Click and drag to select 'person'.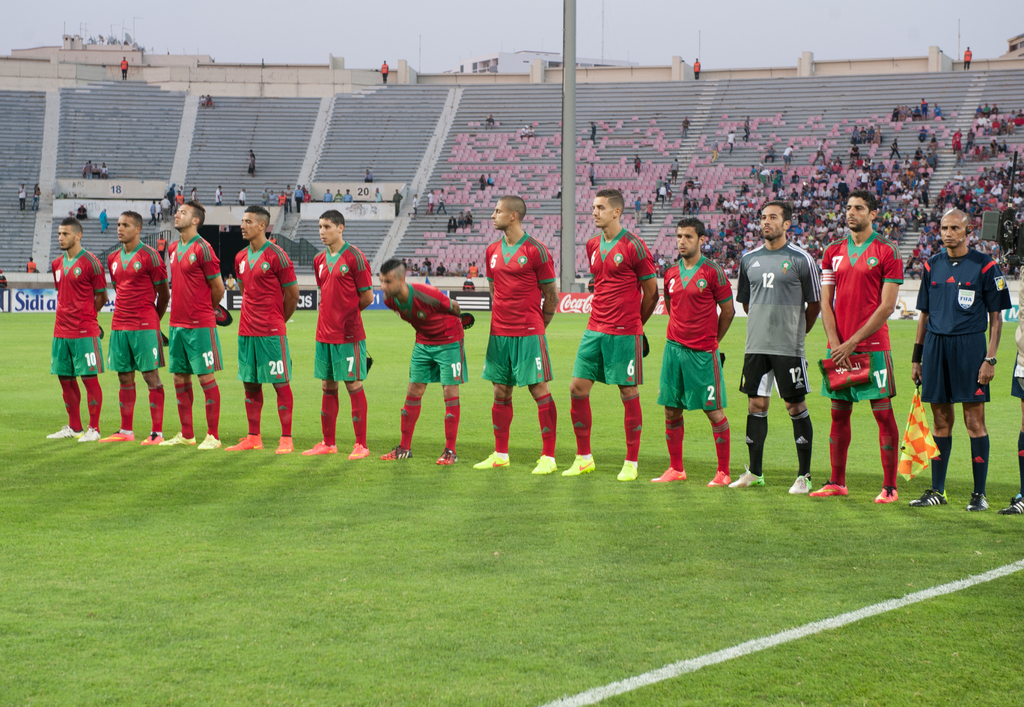
Selection: Rect(30, 180, 44, 209).
